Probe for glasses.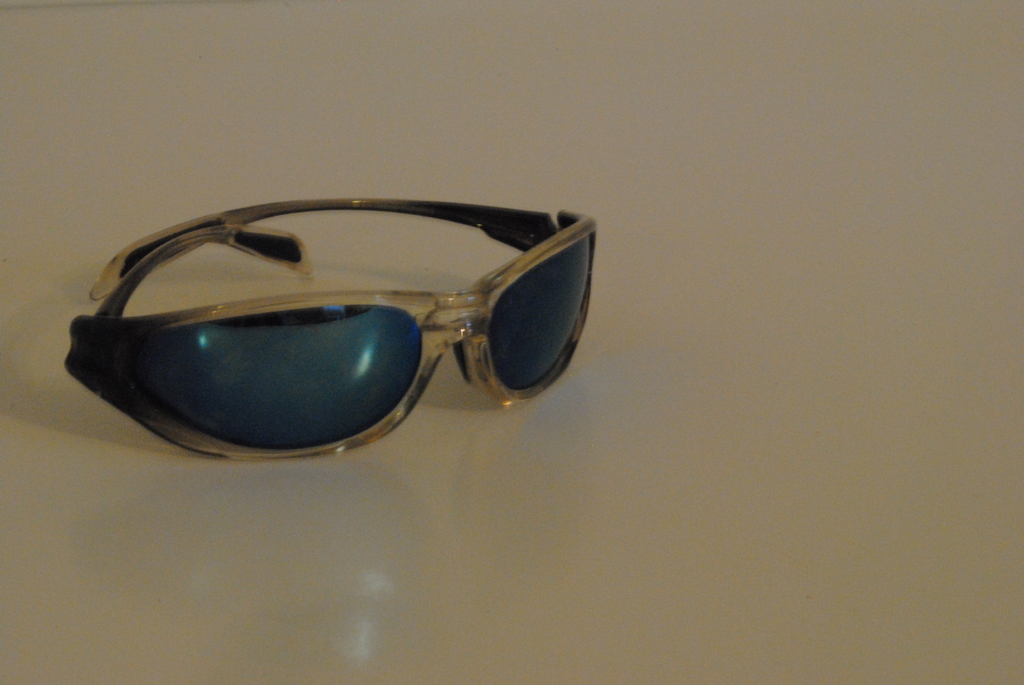
Probe result: {"left": 81, "top": 193, "right": 589, "bottom": 469}.
